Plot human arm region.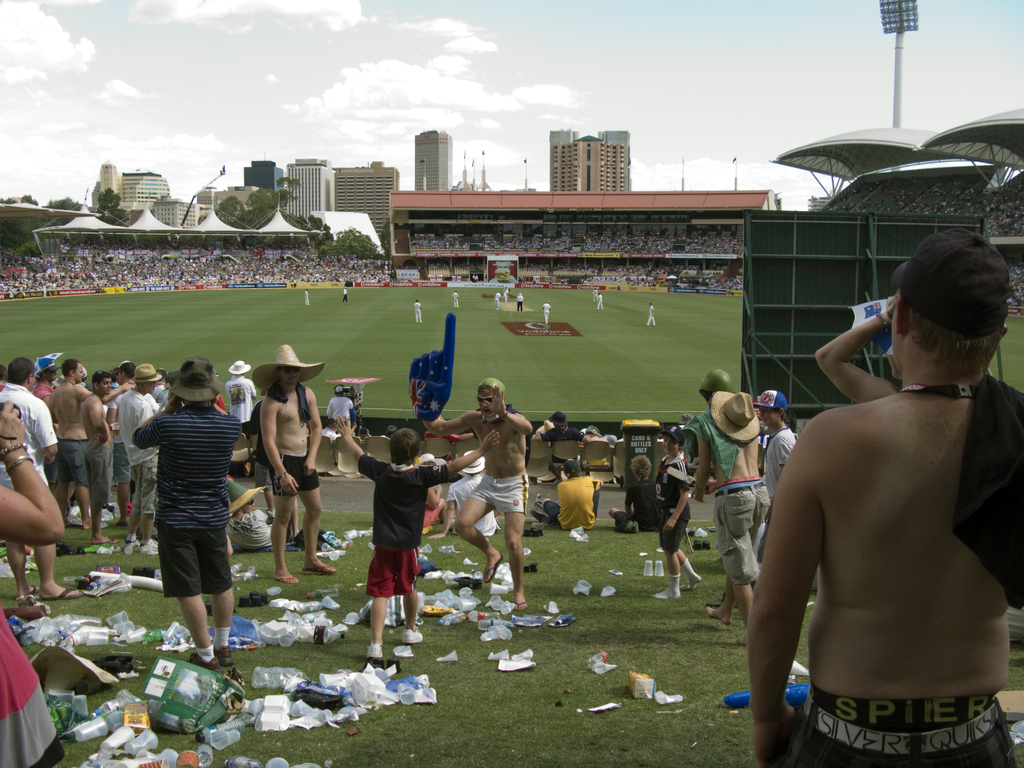
Plotted at x1=689 y1=442 x2=712 y2=501.
